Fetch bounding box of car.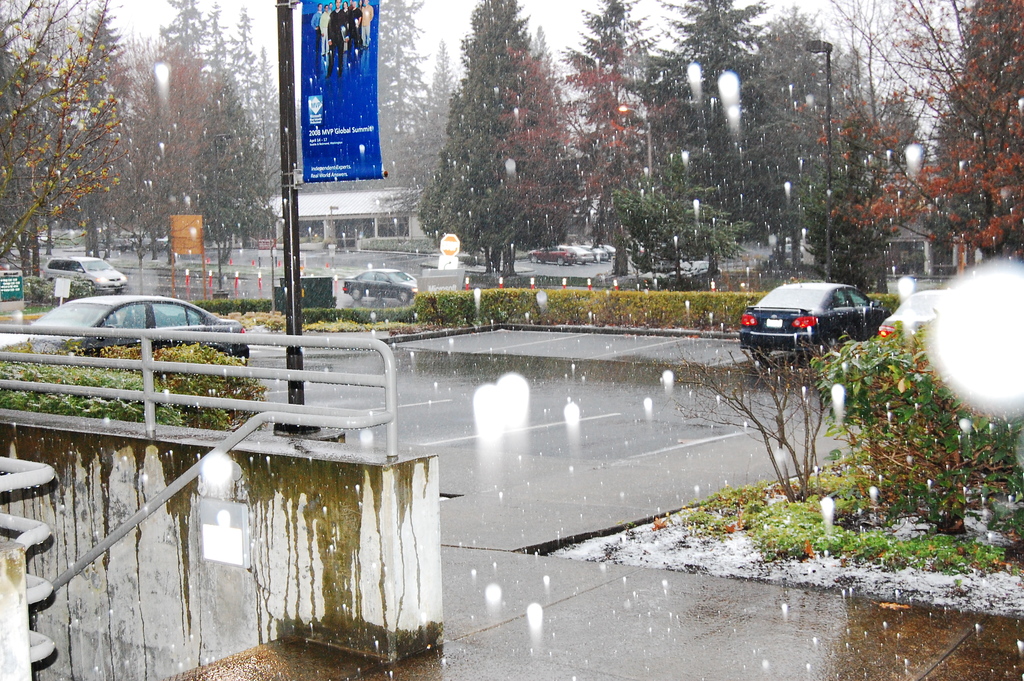
Bbox: <bbox>343, 267, 422, 305</bbox>.
